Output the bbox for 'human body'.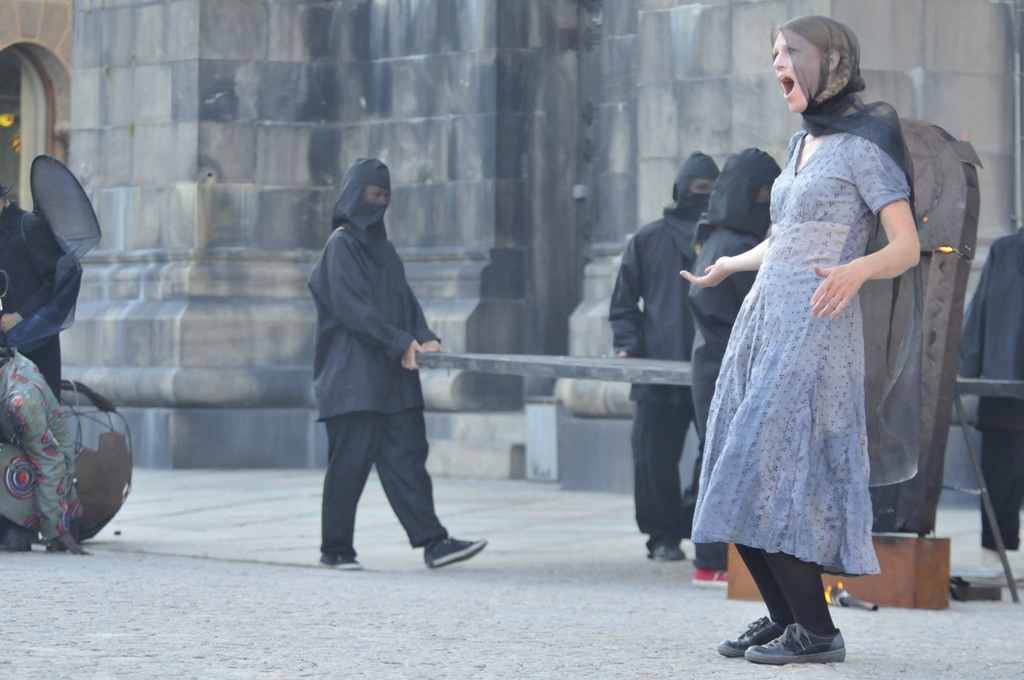
(0, 206, 86, 549).
